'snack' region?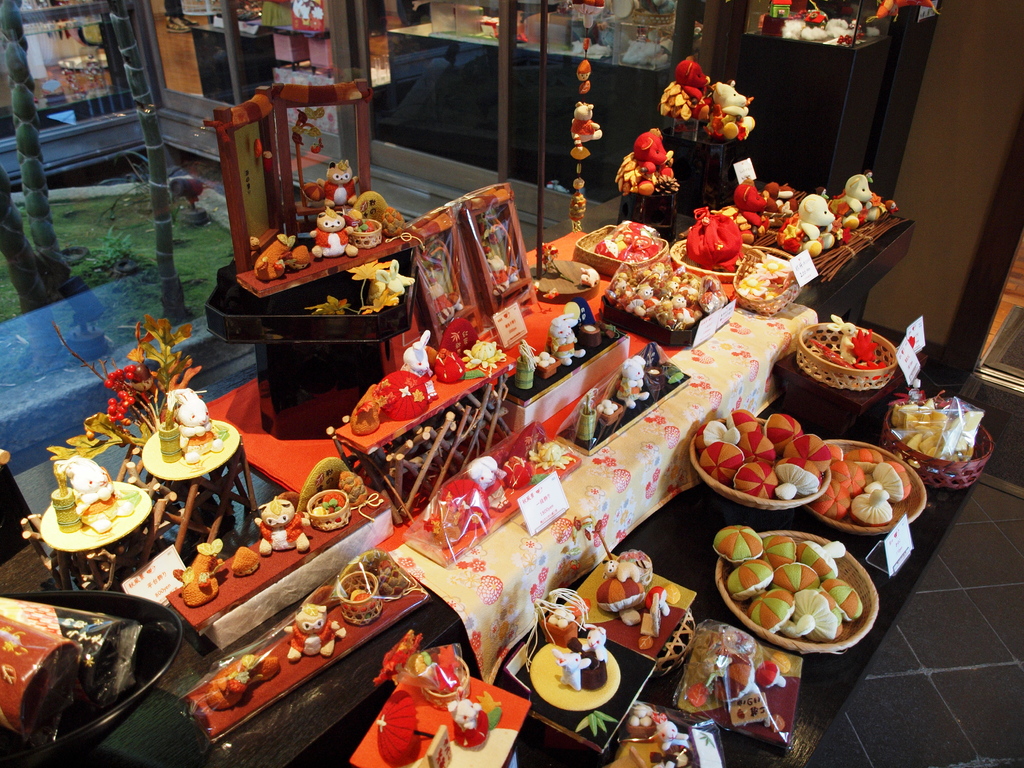
[x1=530, y1=584, x2=634, y2=716]
